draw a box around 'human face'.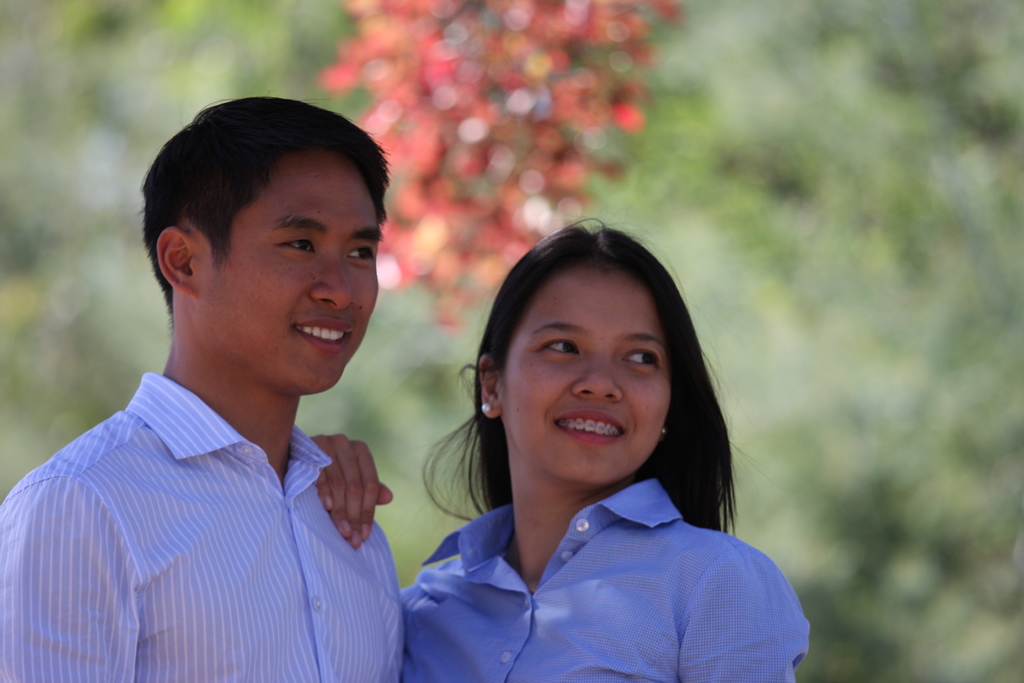
{"left": 506, "top": 263, "right": 676, "bottom": 497}.
